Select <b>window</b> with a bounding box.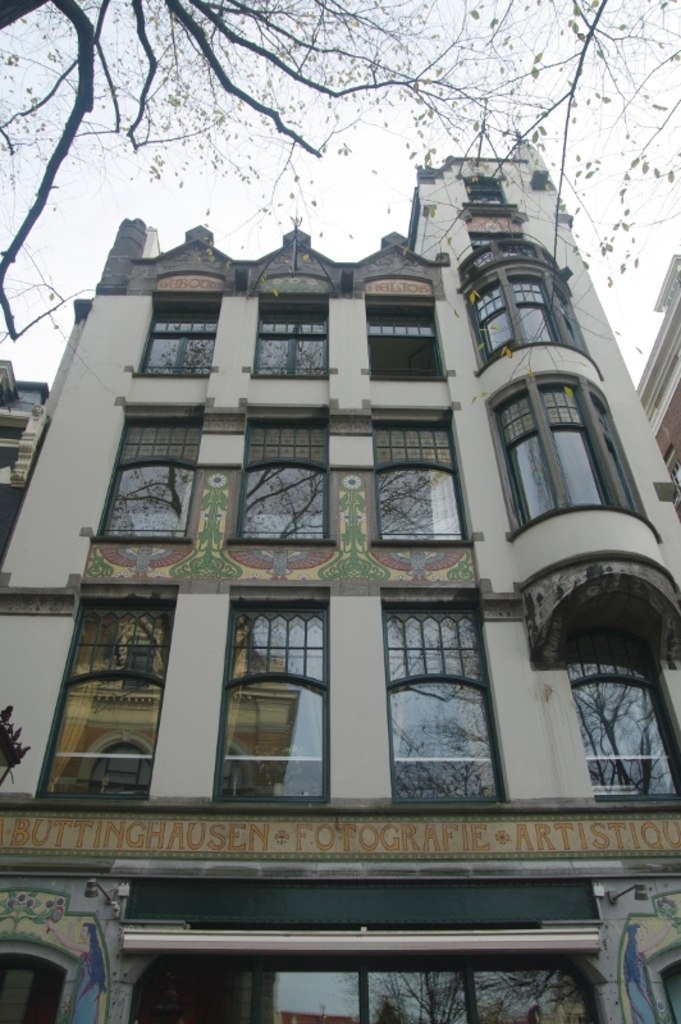
[78, 406, 205, 545].
